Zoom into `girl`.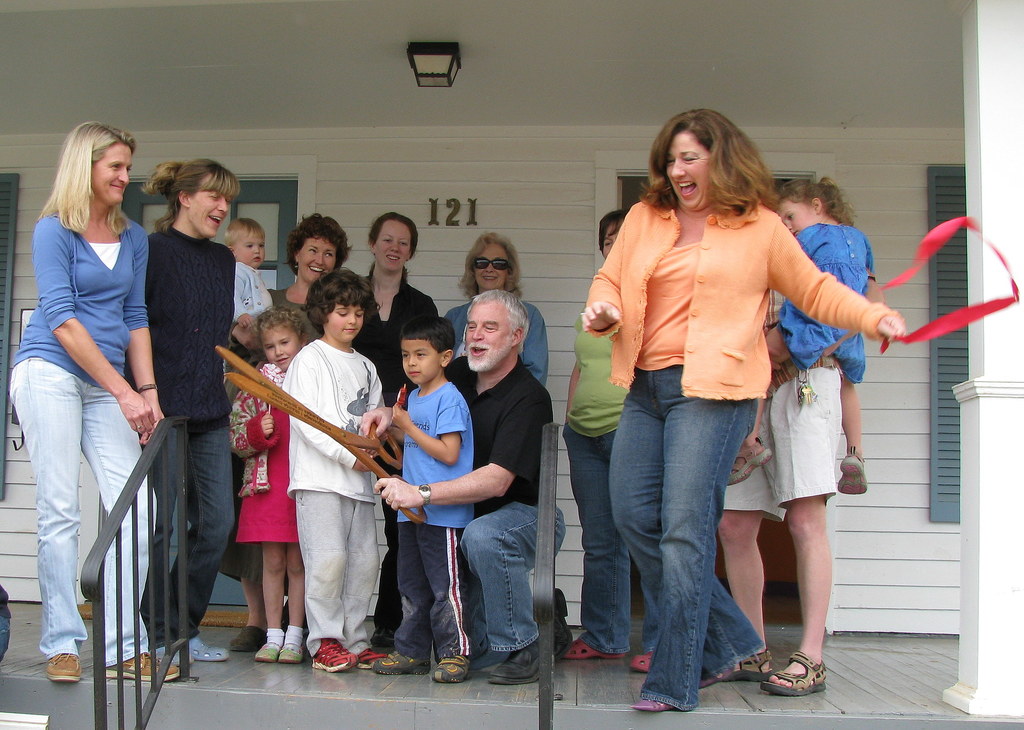
Zoom target: detection(352, 208, 440, 640).
